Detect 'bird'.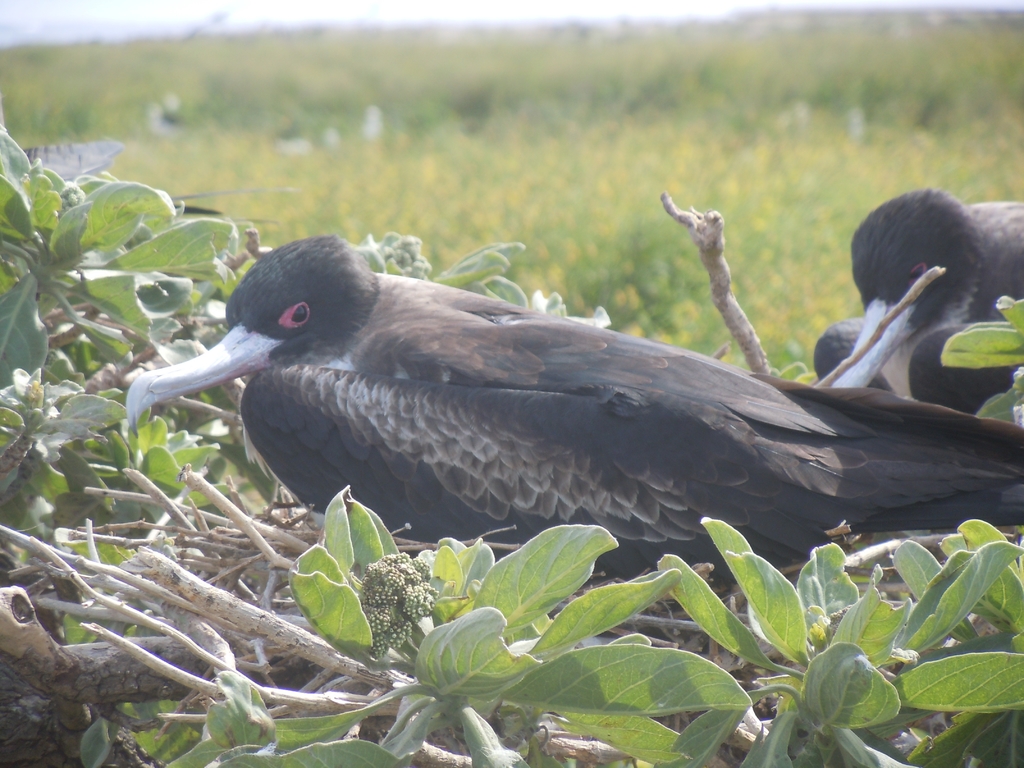
Detected at region(813, 185, 1023, 418).
